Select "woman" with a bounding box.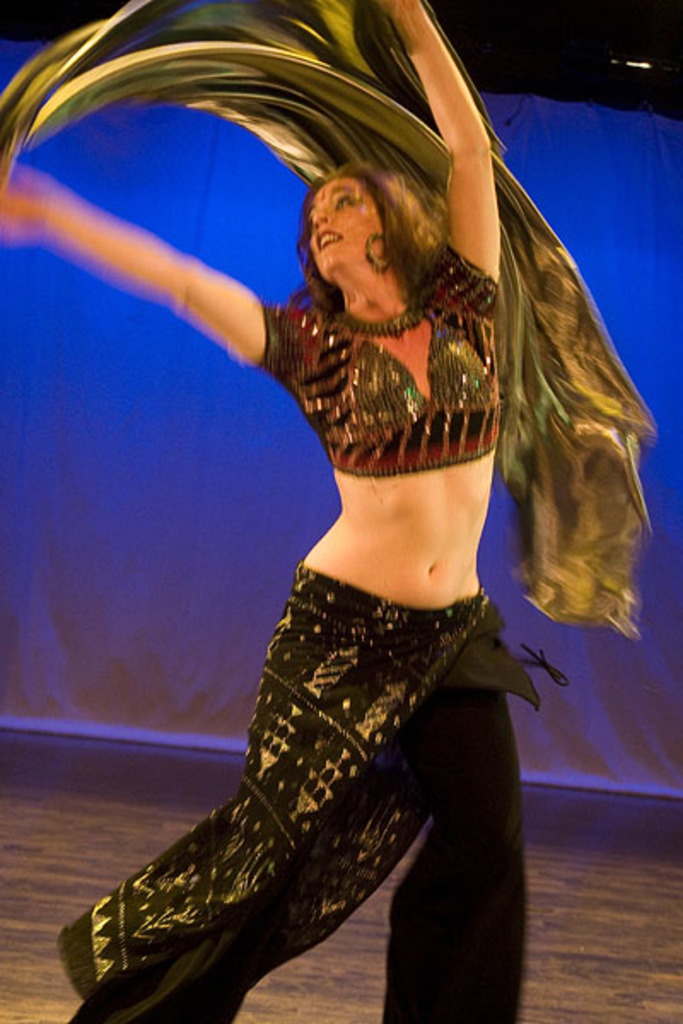
locate(50, 38, 630, 1023).
